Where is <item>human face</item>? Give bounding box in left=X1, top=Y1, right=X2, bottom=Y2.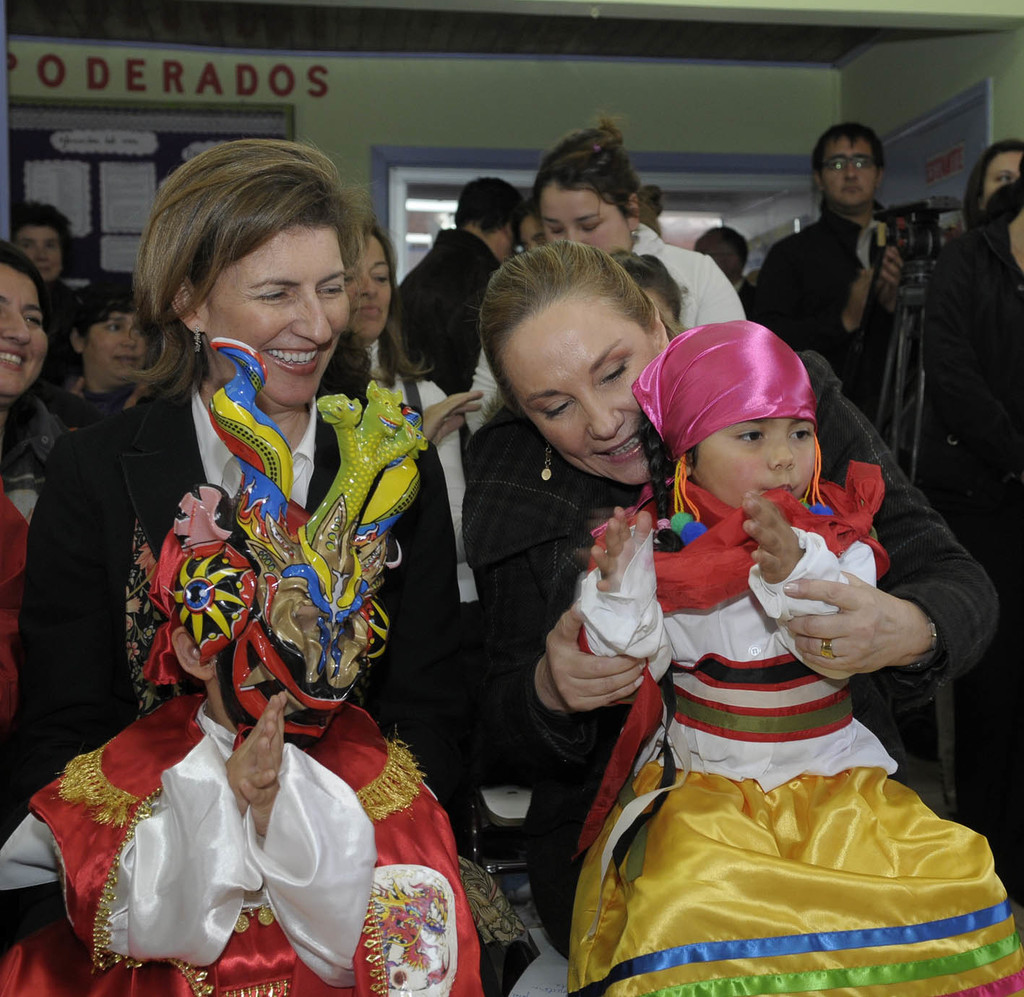
left=0, top=259, right=48, bottom=398.
